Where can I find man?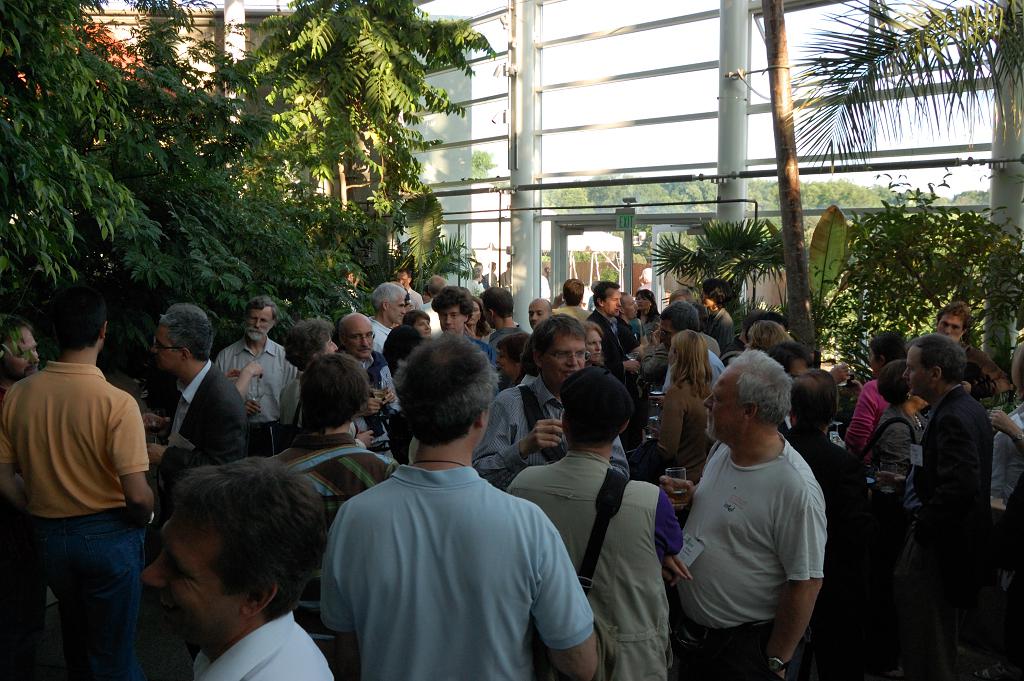
You can find it at (x1=482, y1=283, x2=511, y2=332).
